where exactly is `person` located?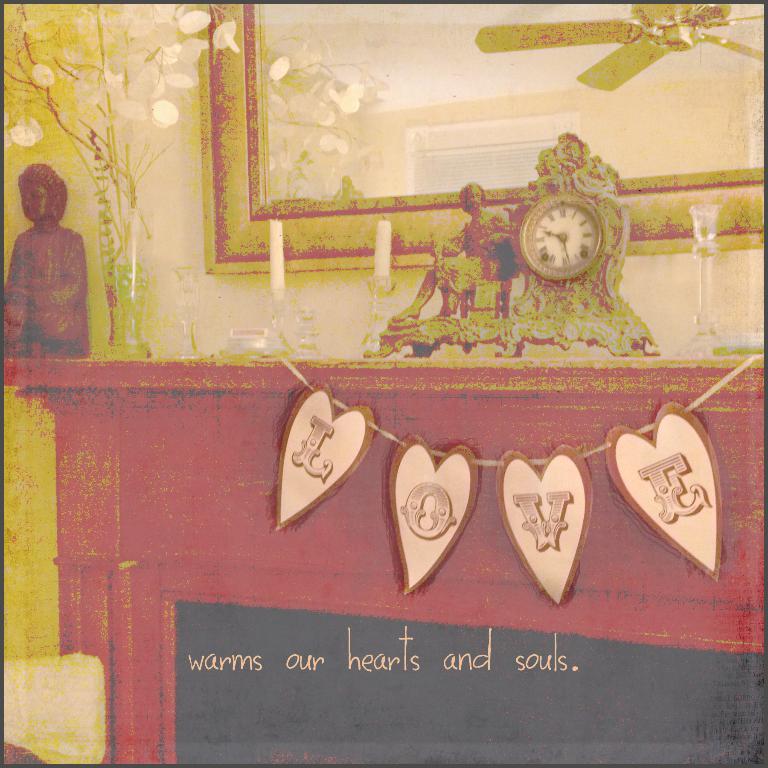
Its bounding box is bbox=[391, 176, 521, 328].
